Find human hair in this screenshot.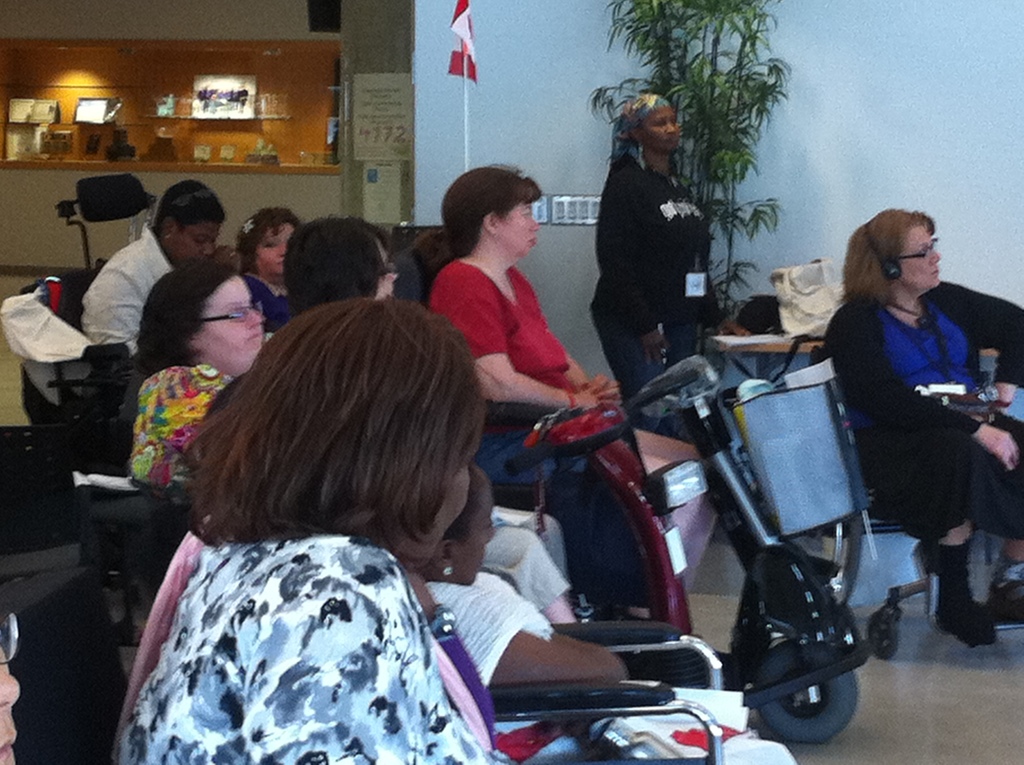
The bounding box for human hair is Rect(278, 218, 391, 316).
